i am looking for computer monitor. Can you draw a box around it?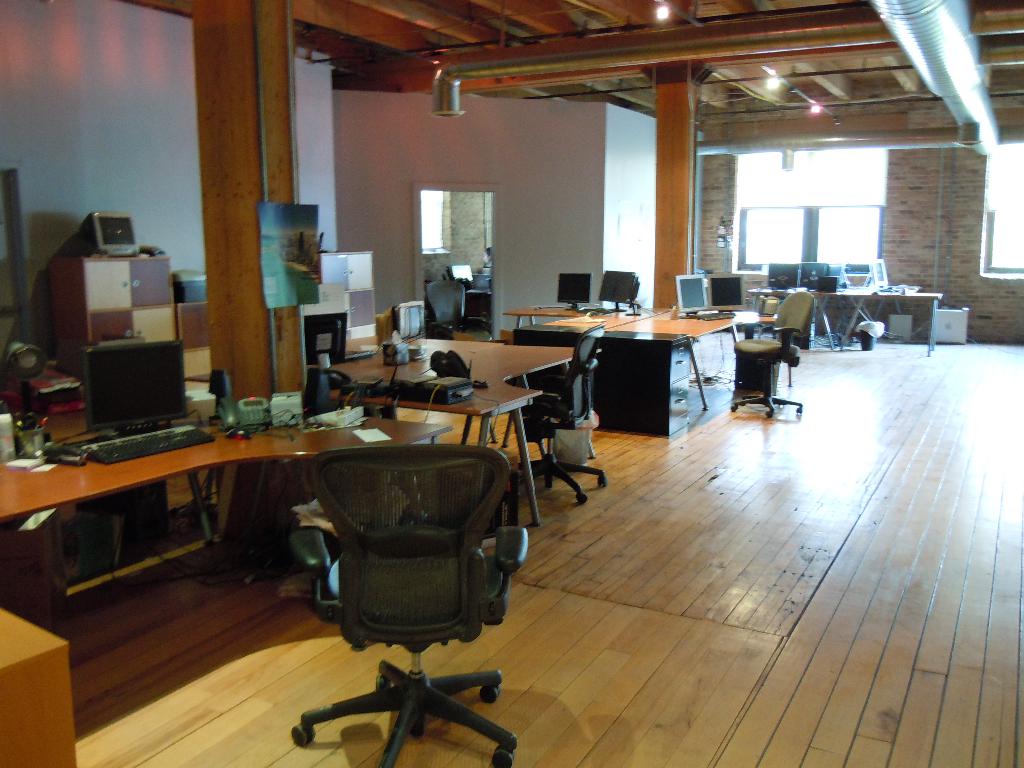
Sure, the bounding box is (x1=308, y1=316, x2=346, y2=362).
